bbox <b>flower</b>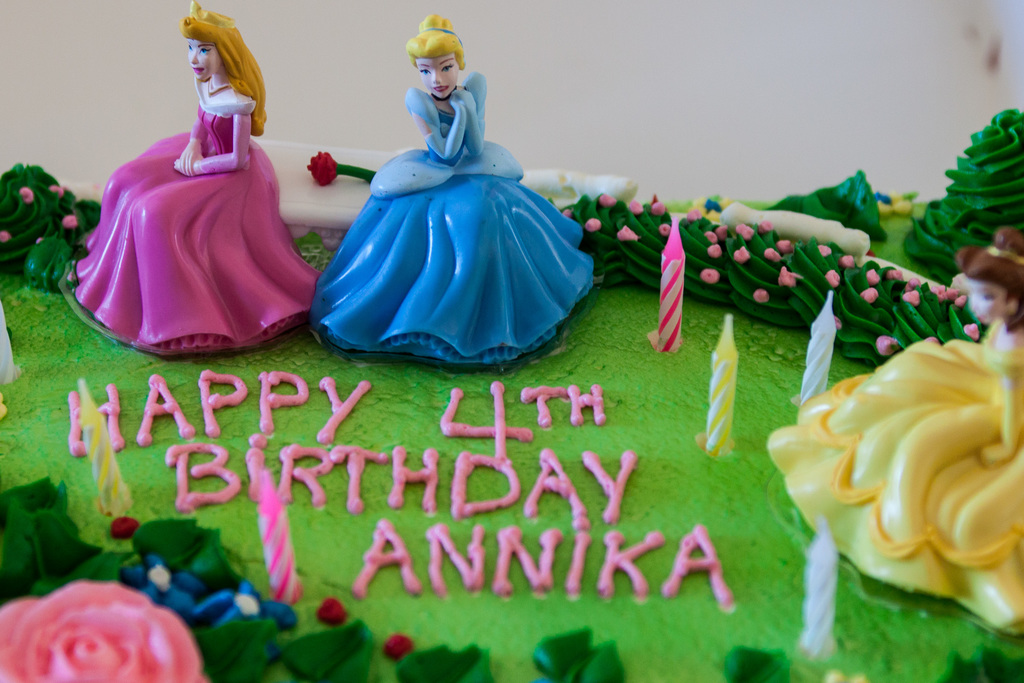
pyautogui.locateOnScreen(934, 283, 947, 301)
